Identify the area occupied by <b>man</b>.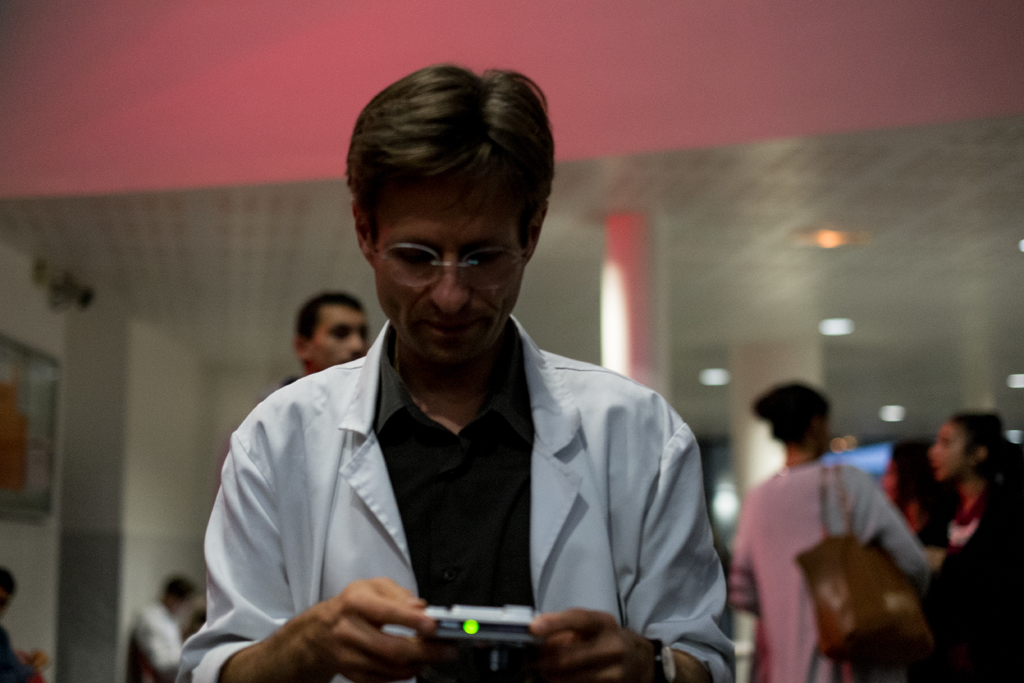
Area: {"x1": 0, "y1": 564, "x2": 50, "y2": 682}.
